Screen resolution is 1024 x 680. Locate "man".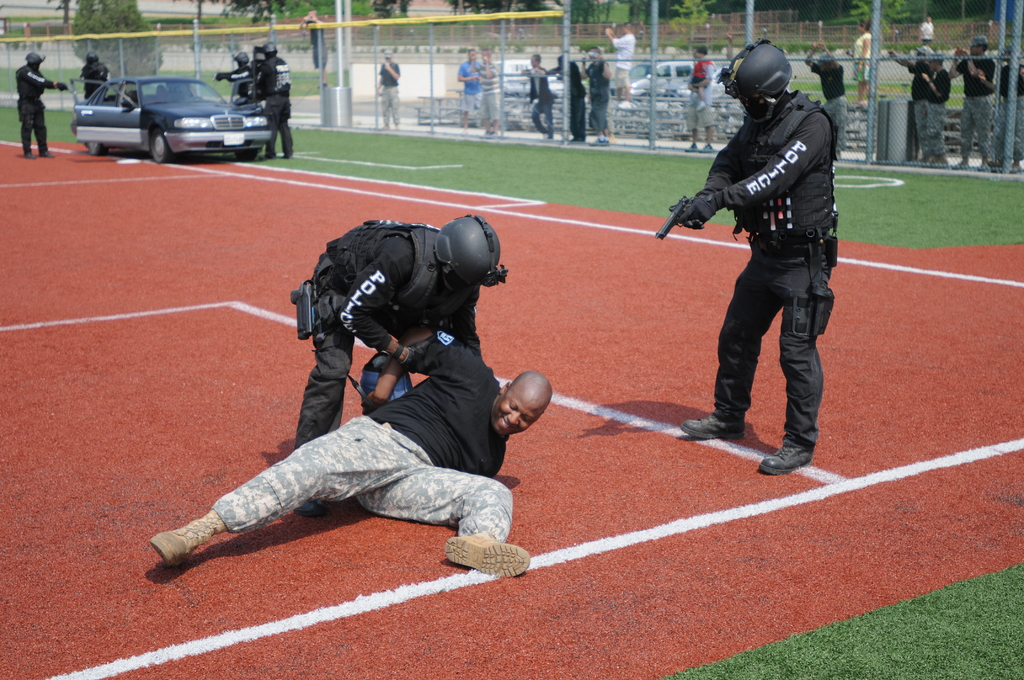
[x1=582, y1=49, x2=611, y2=144].
